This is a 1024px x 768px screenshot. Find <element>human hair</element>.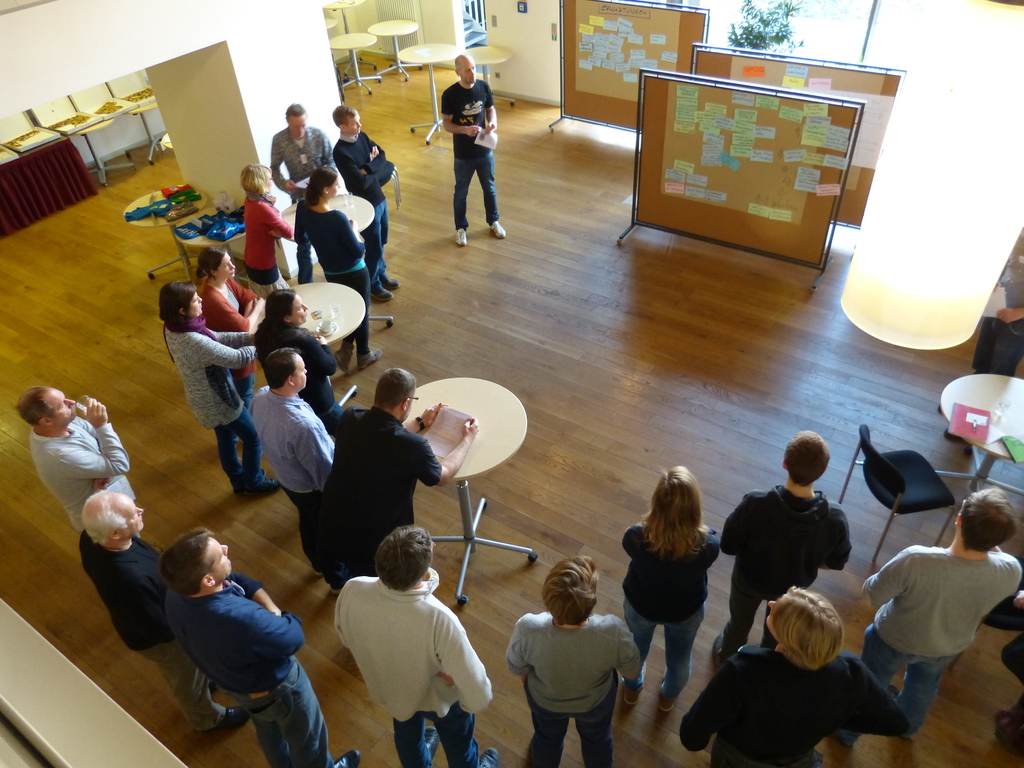
Bounding box: [785,430,829,484].
